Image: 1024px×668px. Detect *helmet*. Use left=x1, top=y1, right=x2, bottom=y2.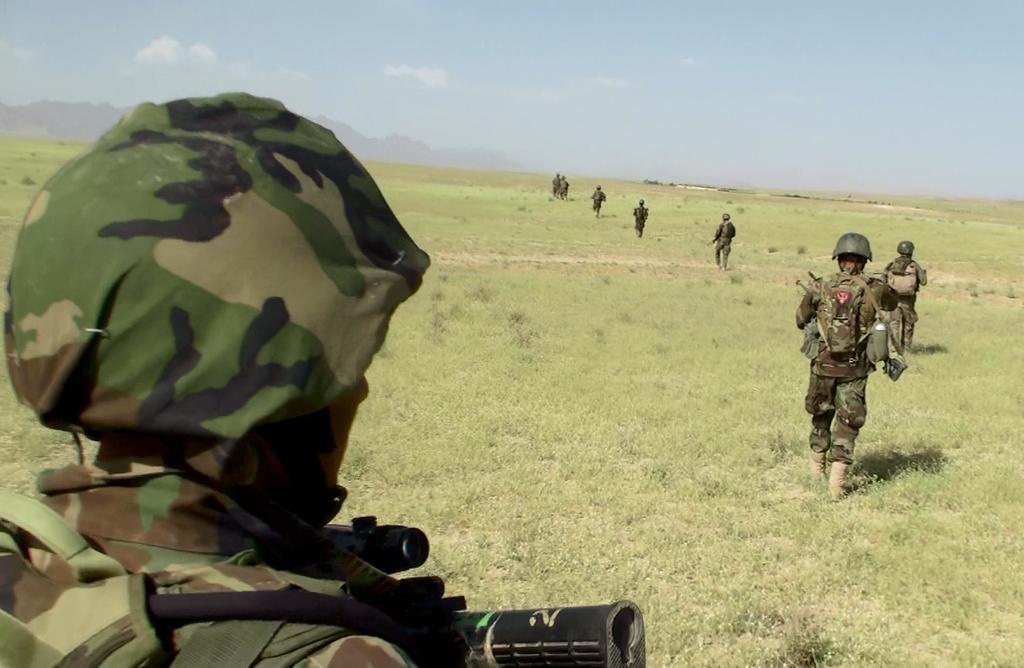
left=832, top=232, right=876, bottom=262.
